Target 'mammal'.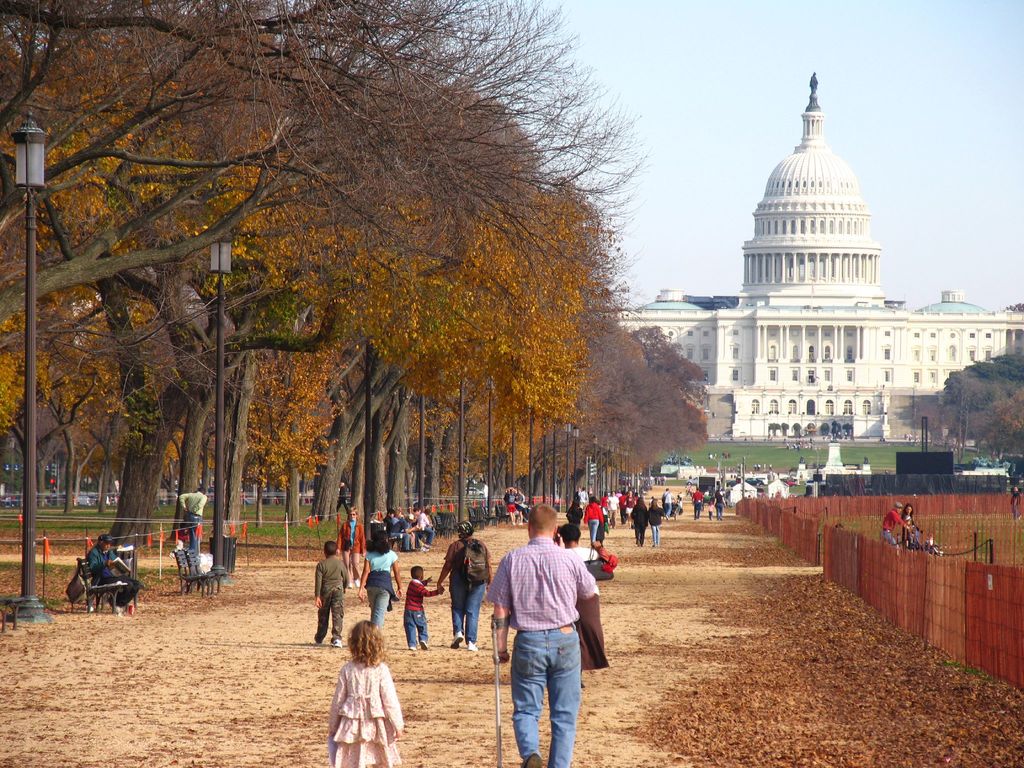
Target region: crop(307, 541, 350, 645).
